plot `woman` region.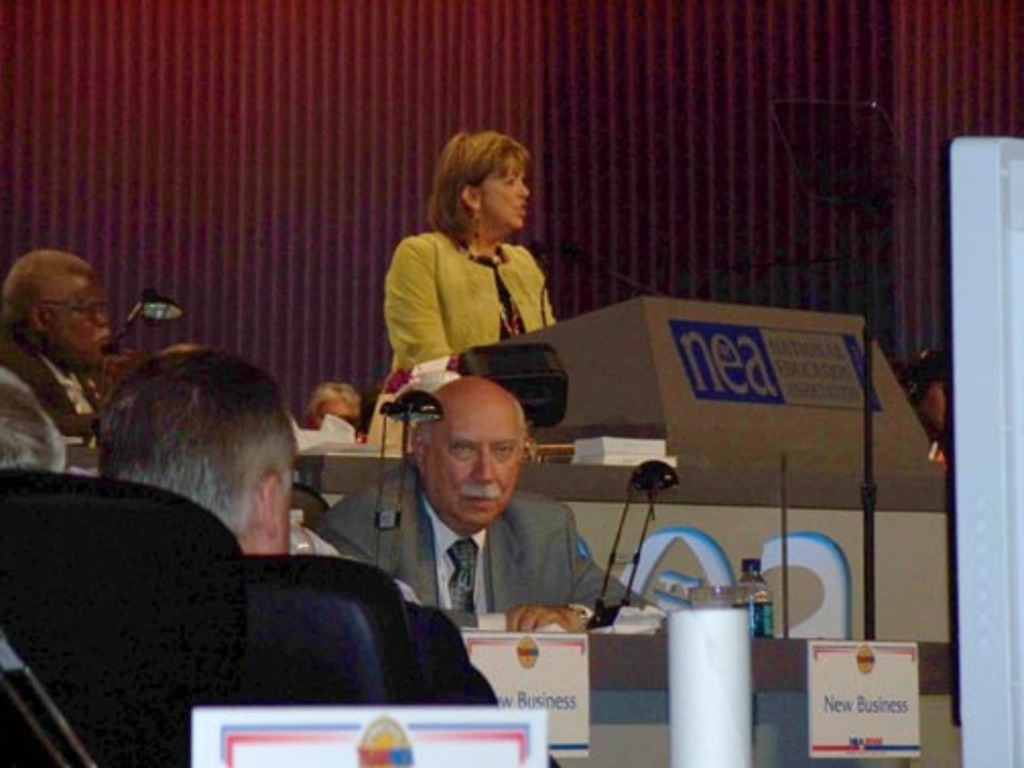
Plotted at 366/136/589/408.
